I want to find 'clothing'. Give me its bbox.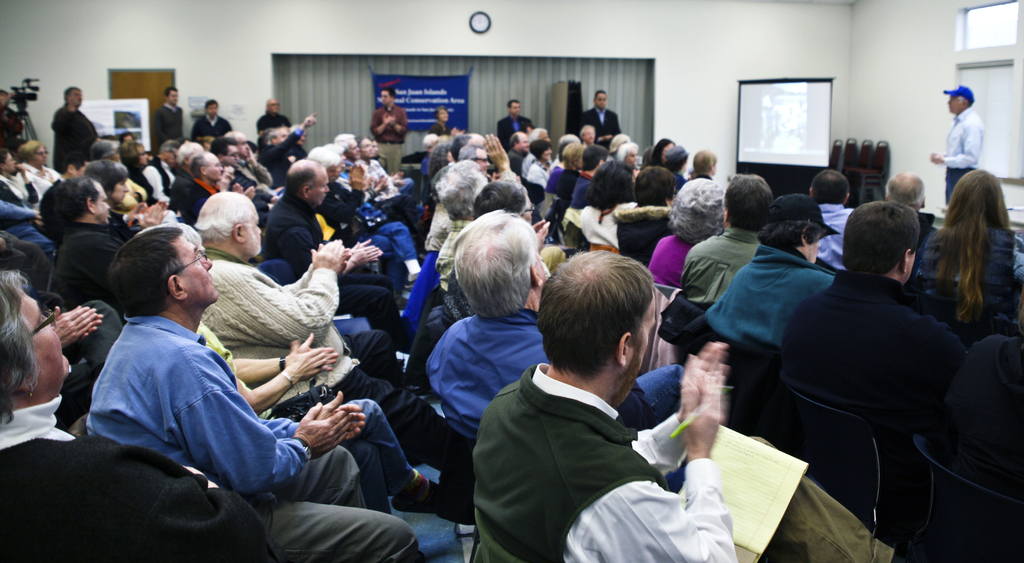
left=0, top=195, right=36, bottom=222.
